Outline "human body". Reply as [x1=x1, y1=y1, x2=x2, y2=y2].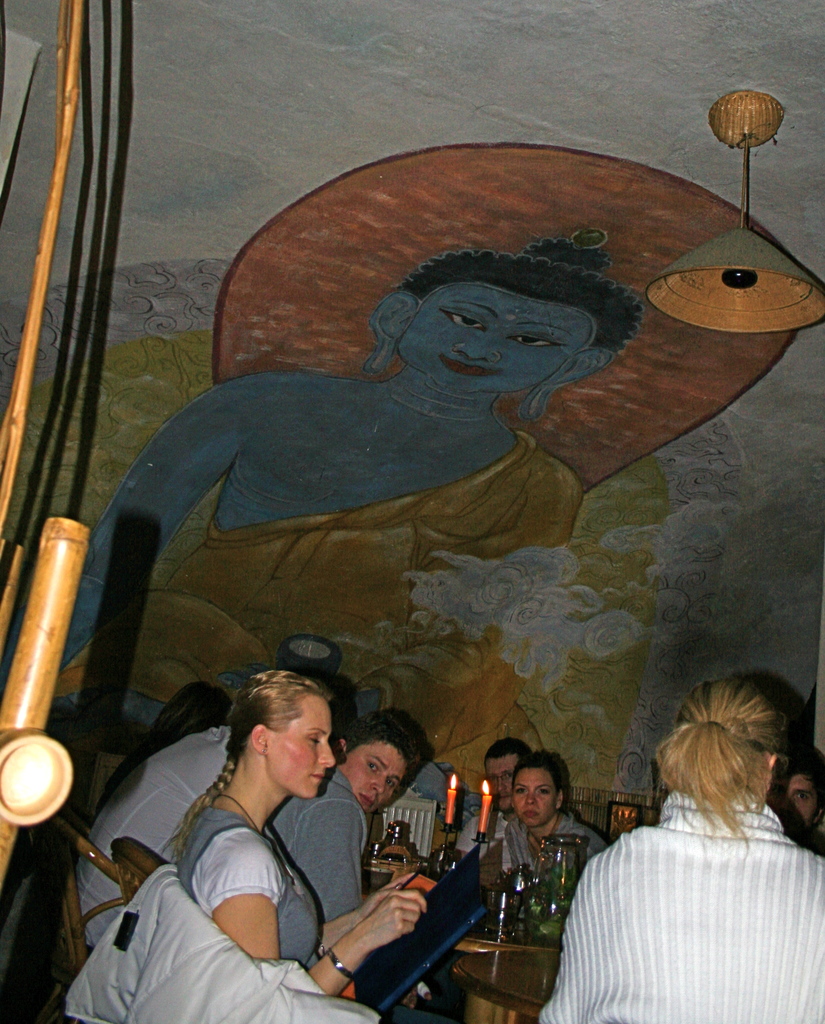
[x1=184, y1=797, x2=440, y2=1005].
